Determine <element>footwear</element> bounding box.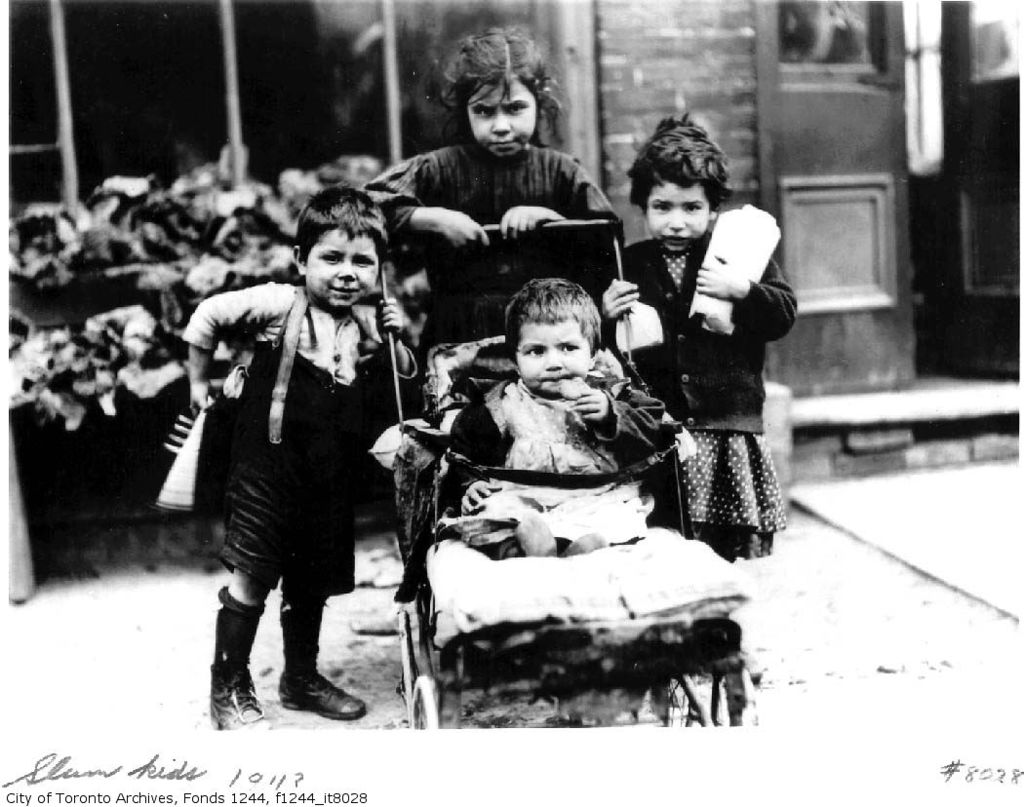
Determined: box=[203, 664, 271, 731].
